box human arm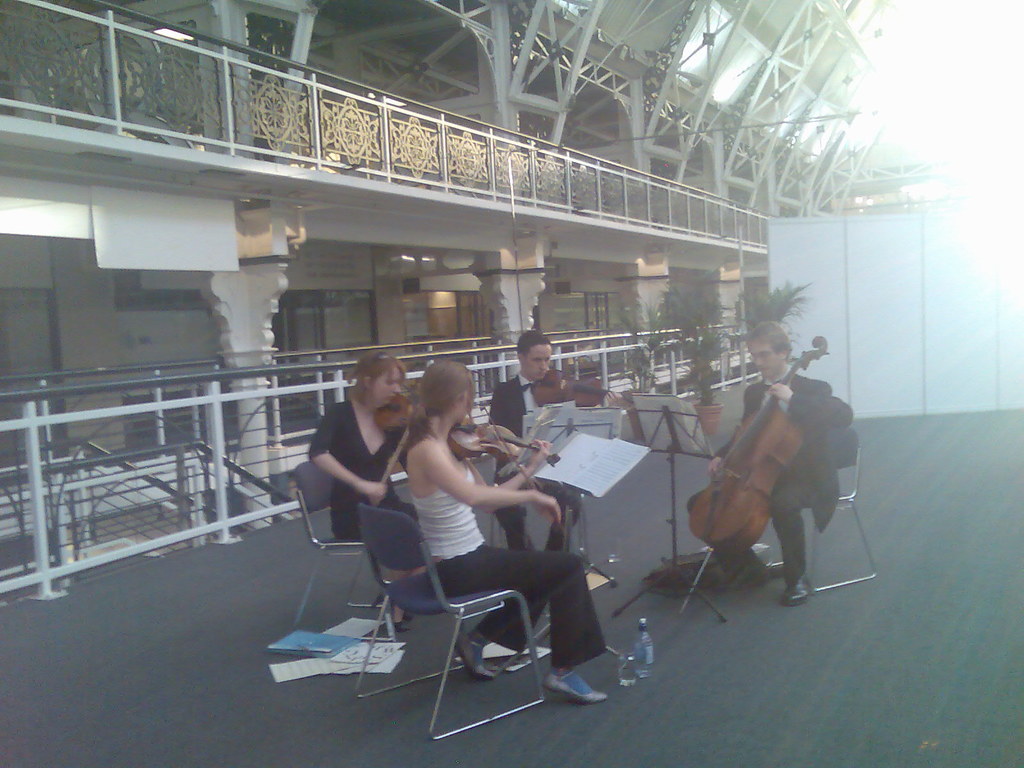
[left=591, top=392, right=621, bottom=410]
